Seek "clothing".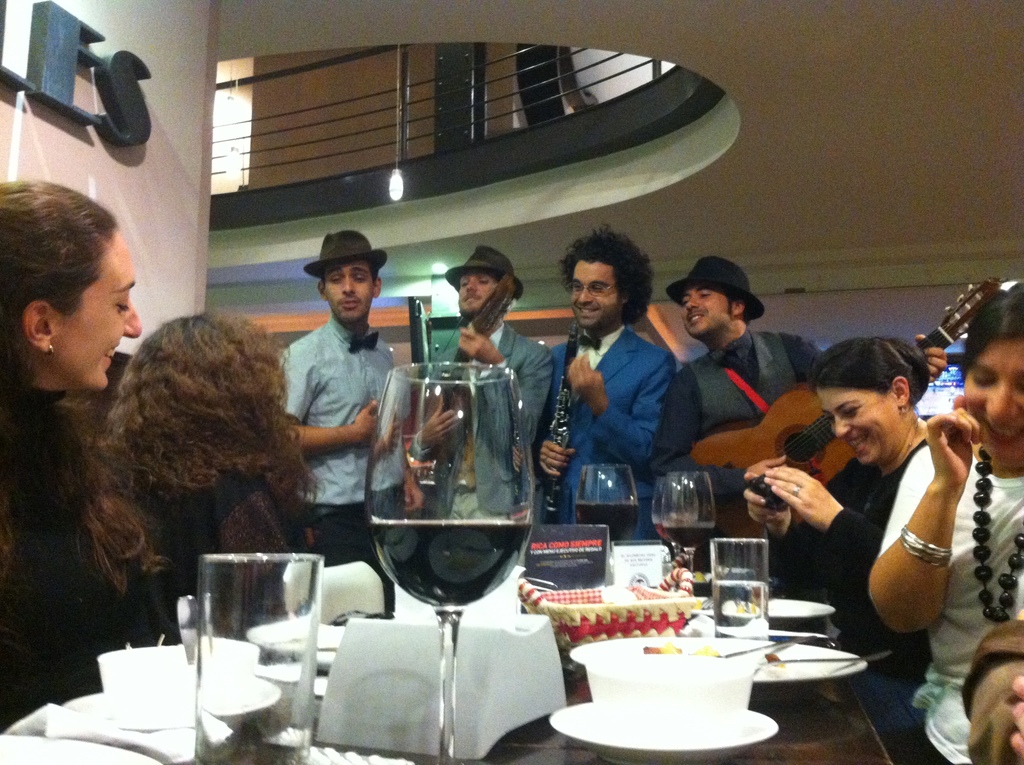
129, 452, 275, 652.
